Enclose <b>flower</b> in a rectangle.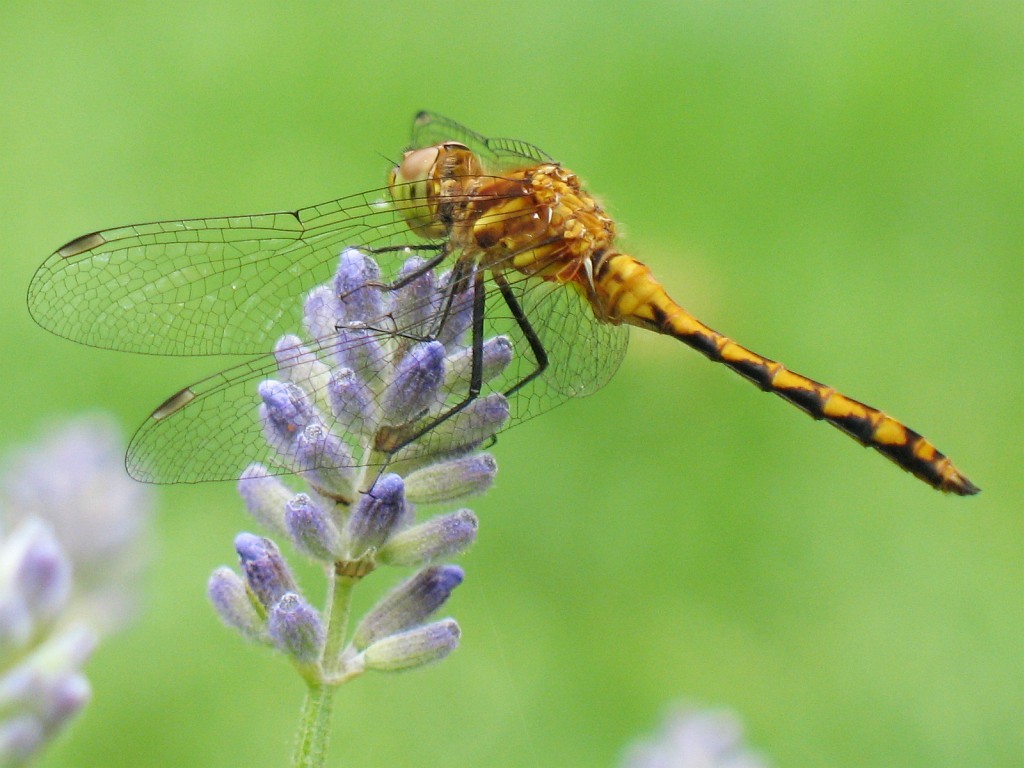
[345, 567, 466, 661].
